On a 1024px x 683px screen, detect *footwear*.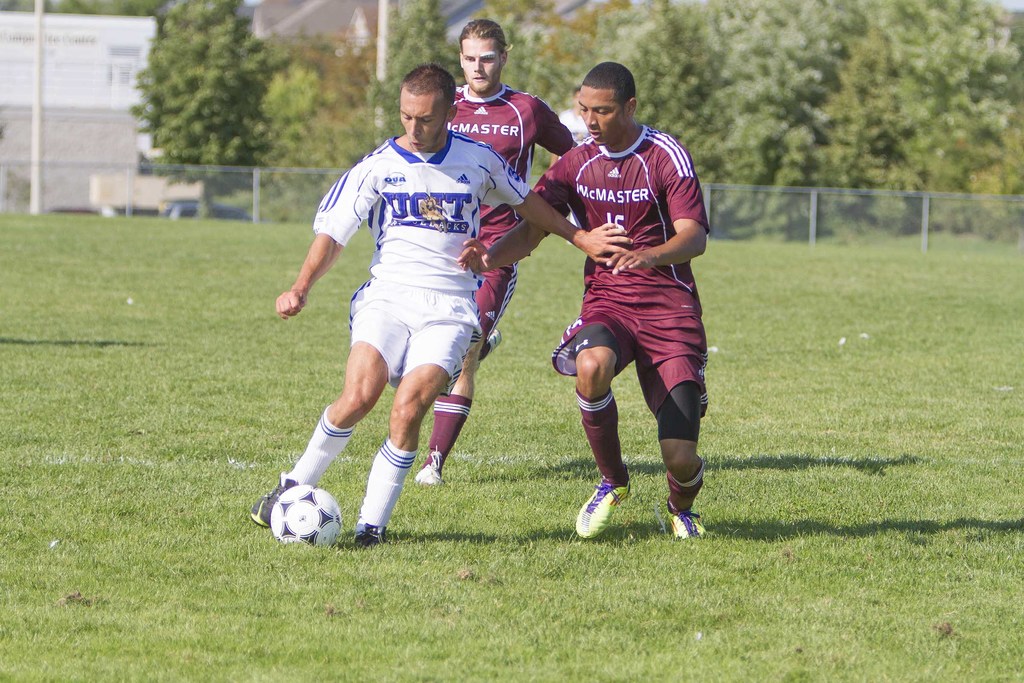
[x1=572, y1=486, x2=636, y2=544].
